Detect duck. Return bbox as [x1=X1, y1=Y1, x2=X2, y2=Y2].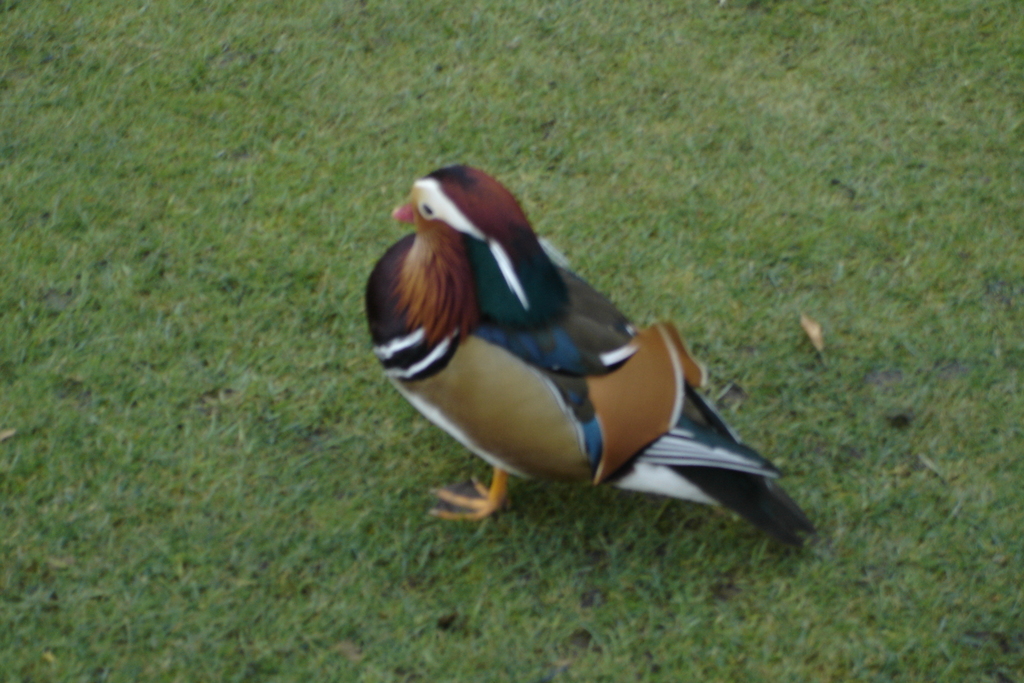
[x1=362, y1=167, x2=811, y2=576].
